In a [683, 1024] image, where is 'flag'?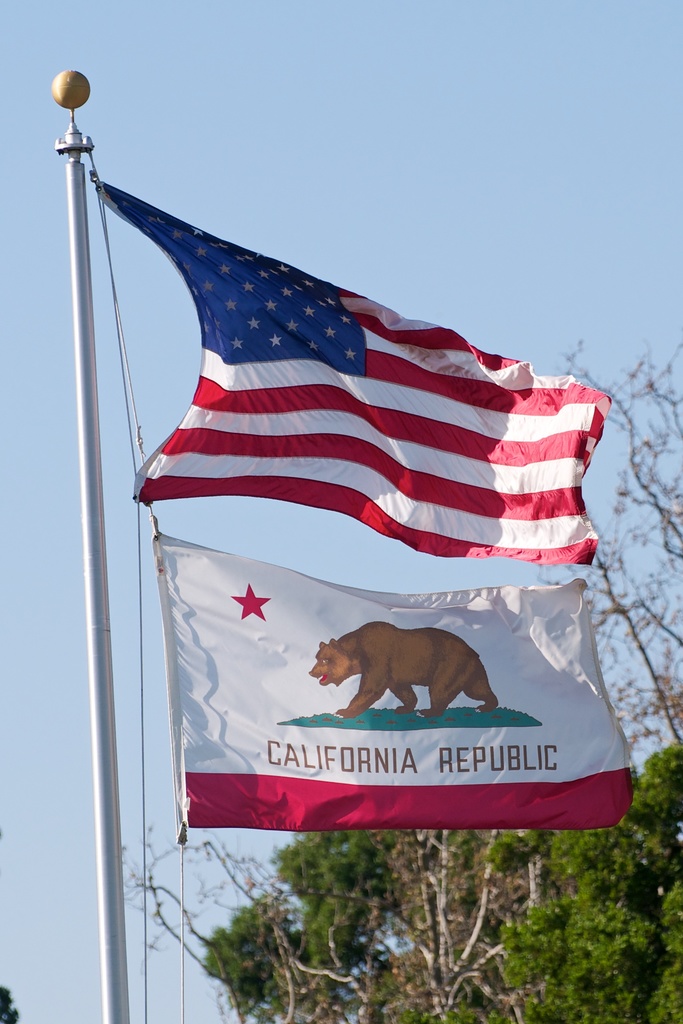
box(63, 132, 563, 580).
